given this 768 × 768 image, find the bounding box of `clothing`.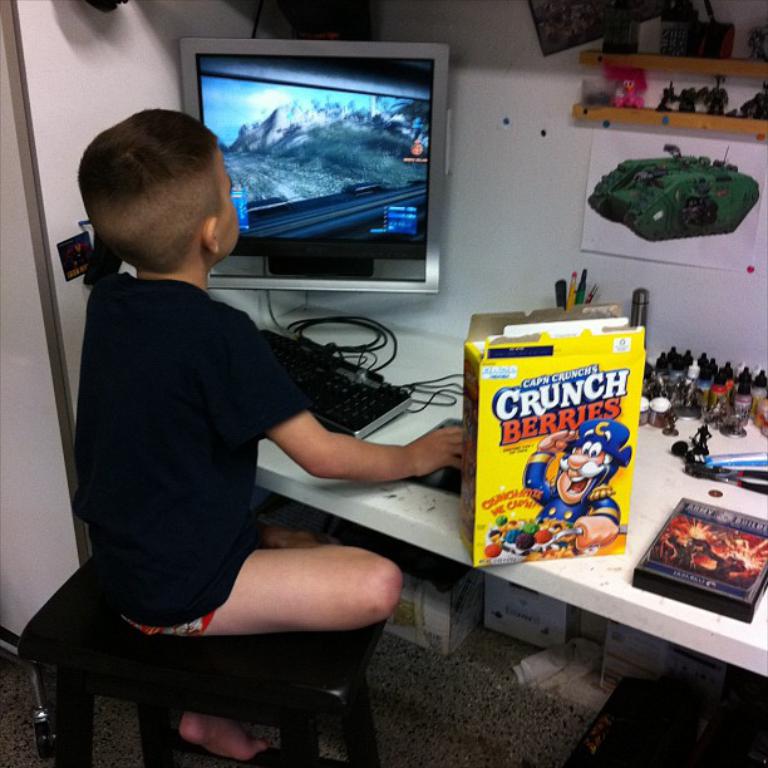
(left=525, top=451, right=635, bottom=562).
